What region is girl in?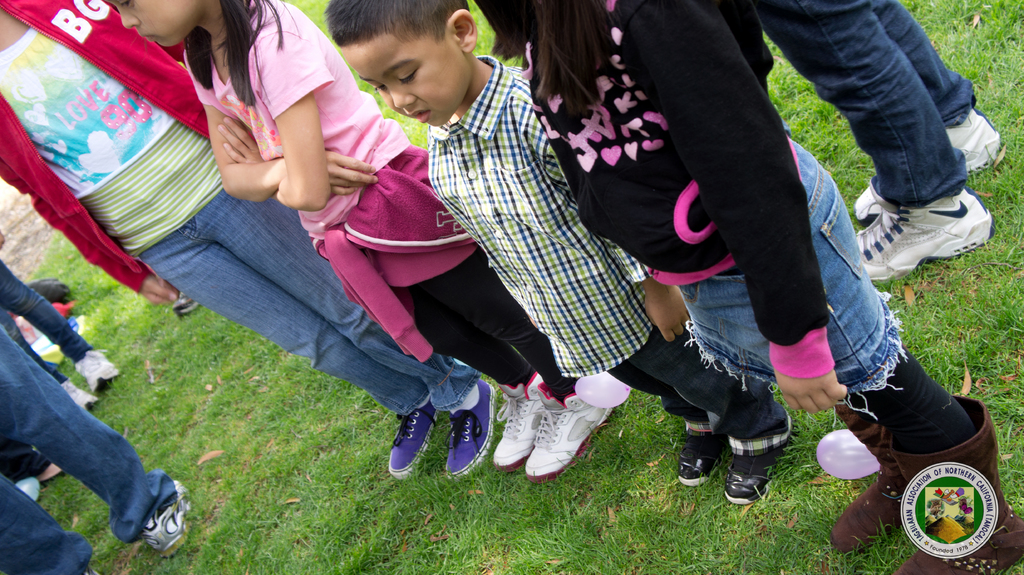
{"left": 98, "top": 0, "right": 618, "bottom": 484}.
